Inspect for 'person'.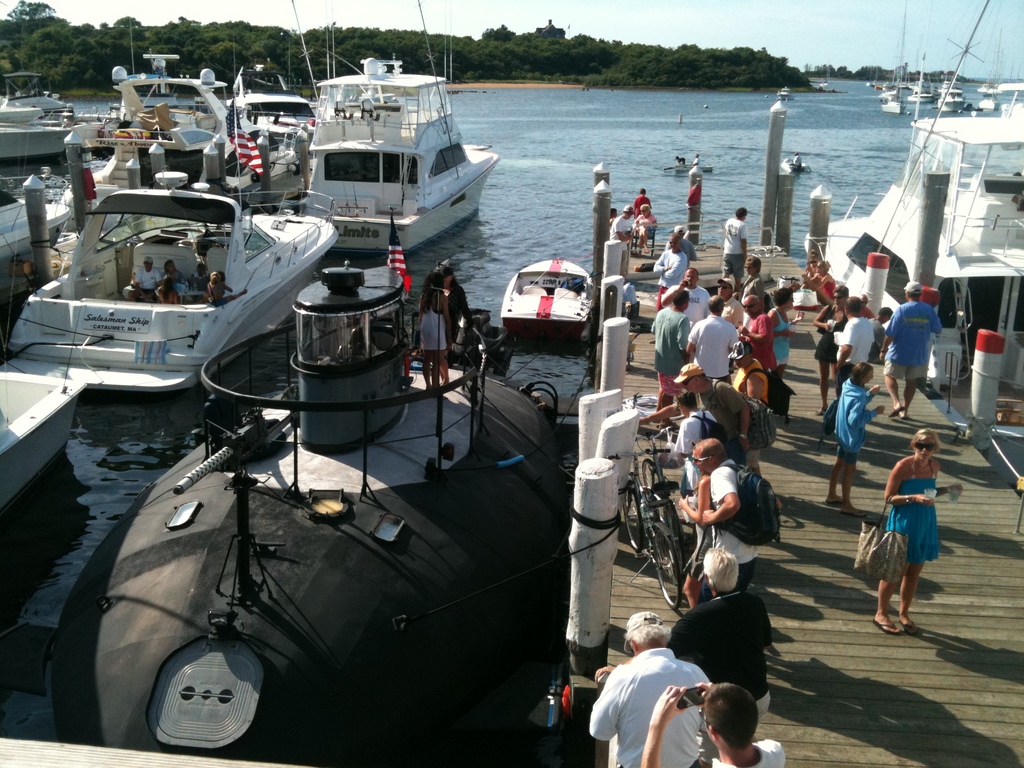
Inspection: pyautogui.locateOnScreen(591, 605, 706, 767).
